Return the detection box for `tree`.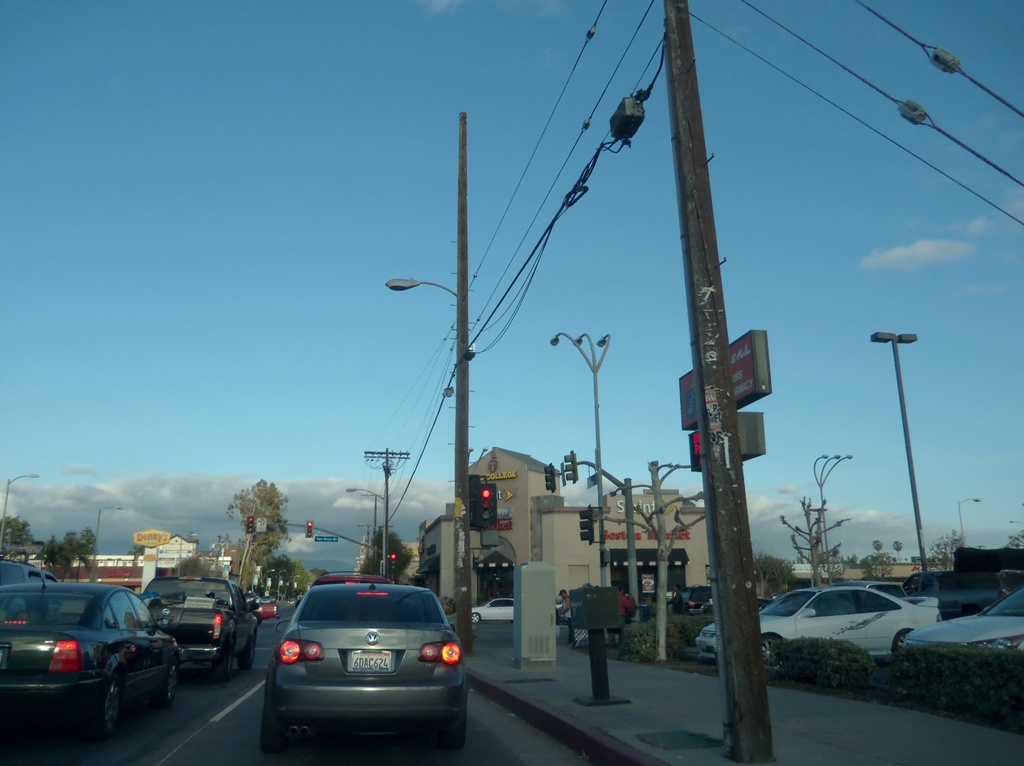
{"x1": 288, "y1": 558, "x2": 305, "y2": 589}.
